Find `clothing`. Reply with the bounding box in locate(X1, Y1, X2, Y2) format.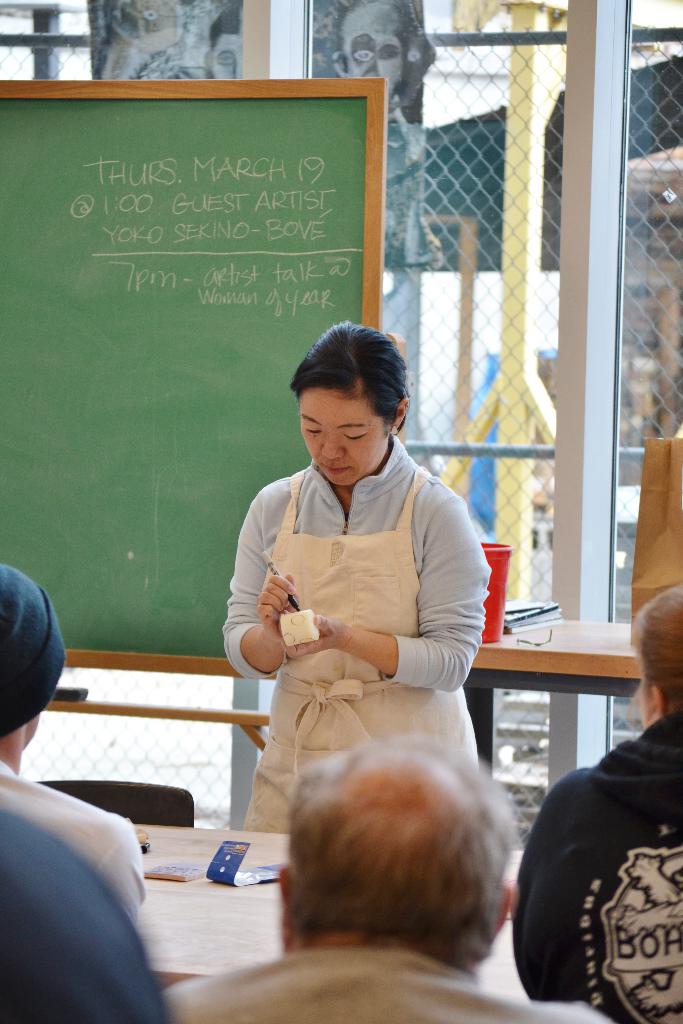
locate(221, 442, 499, 823).
